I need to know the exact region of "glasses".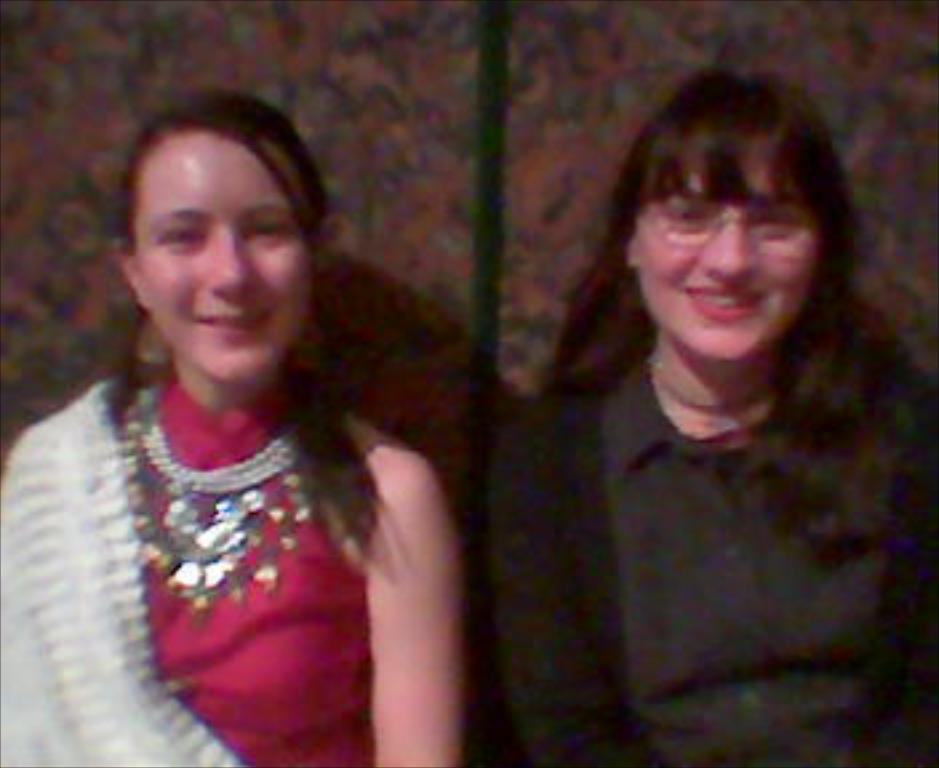
Region: BBox(643, 197, 827, 259).
